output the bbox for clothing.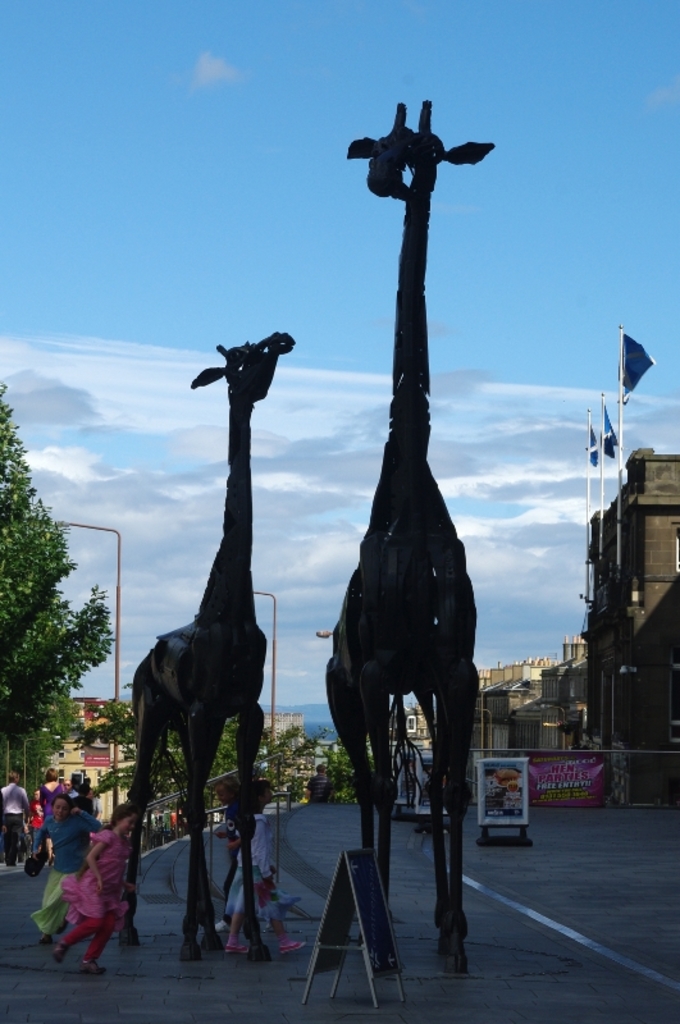
detection(229, 813, 298, 929).
